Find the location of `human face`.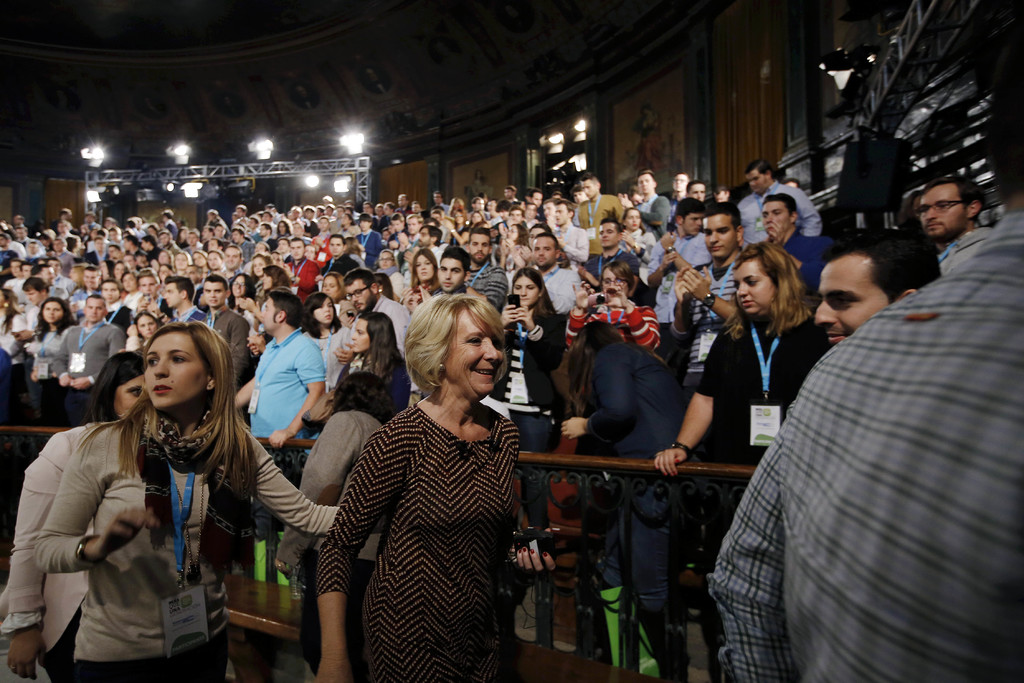
Location: bbox(407, 216, 416, 235).
